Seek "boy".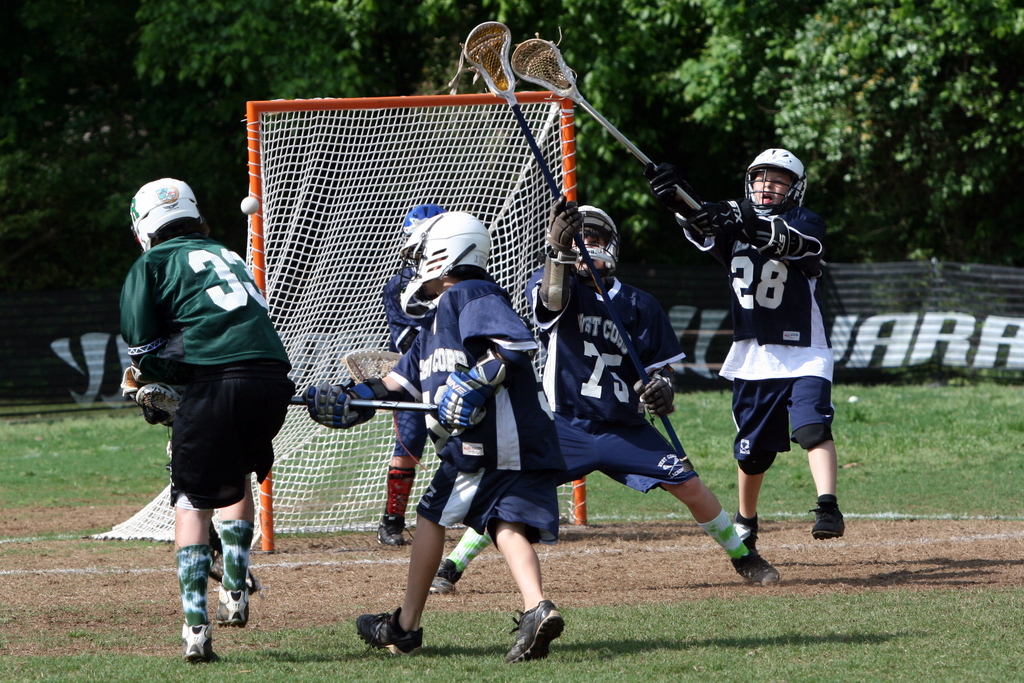
432, 195, 782, 593.
